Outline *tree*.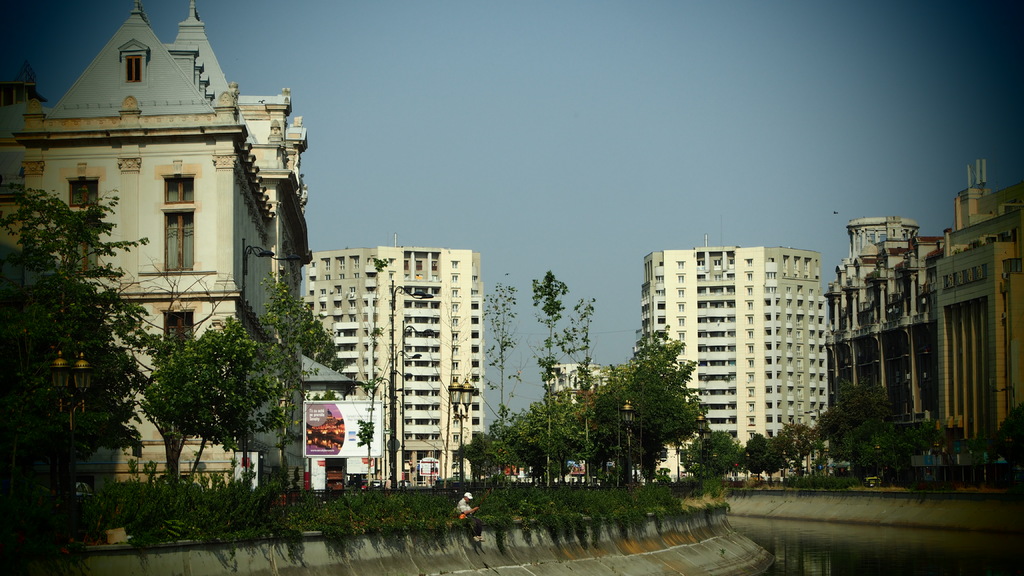
Outline: x1=557 y1=292 x2=598 y2=477.
